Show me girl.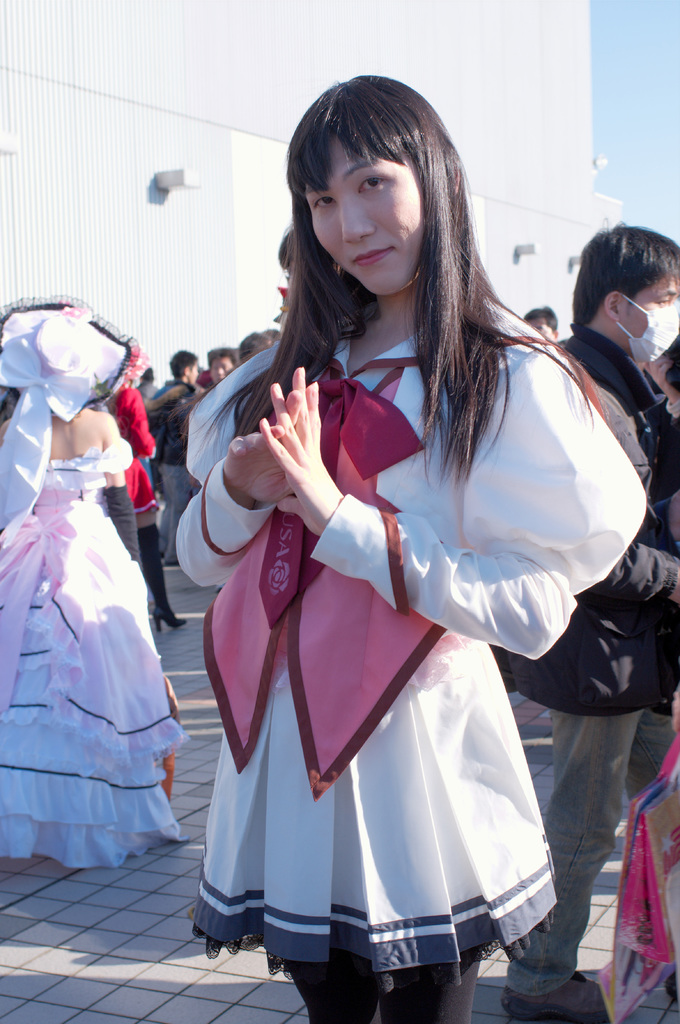
girl is here: x1=0, y1=297, x2=188, y2=869.
